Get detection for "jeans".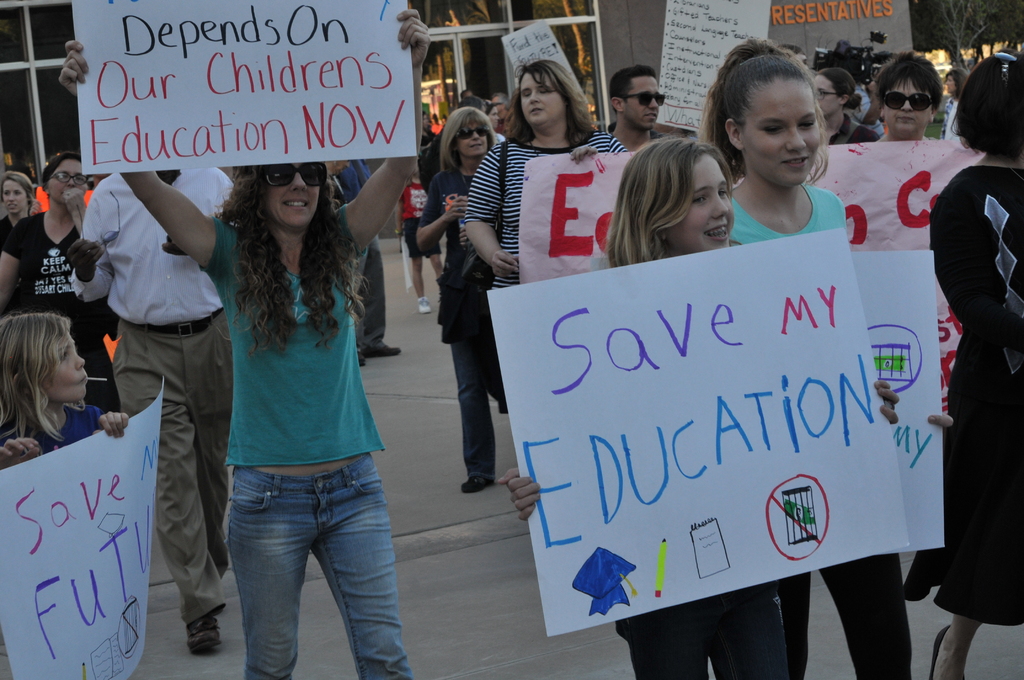
Detection: (225,453,411,677).
